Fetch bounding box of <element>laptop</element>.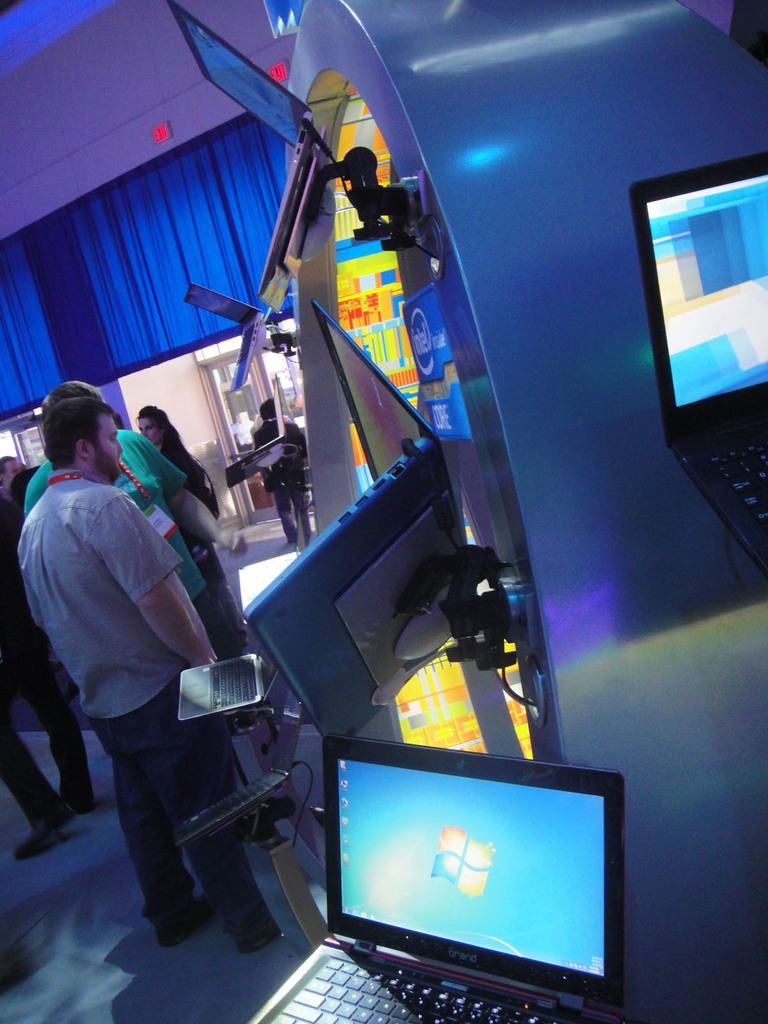
Bbox: (left=225, top=371, right=289, bottom=491).
